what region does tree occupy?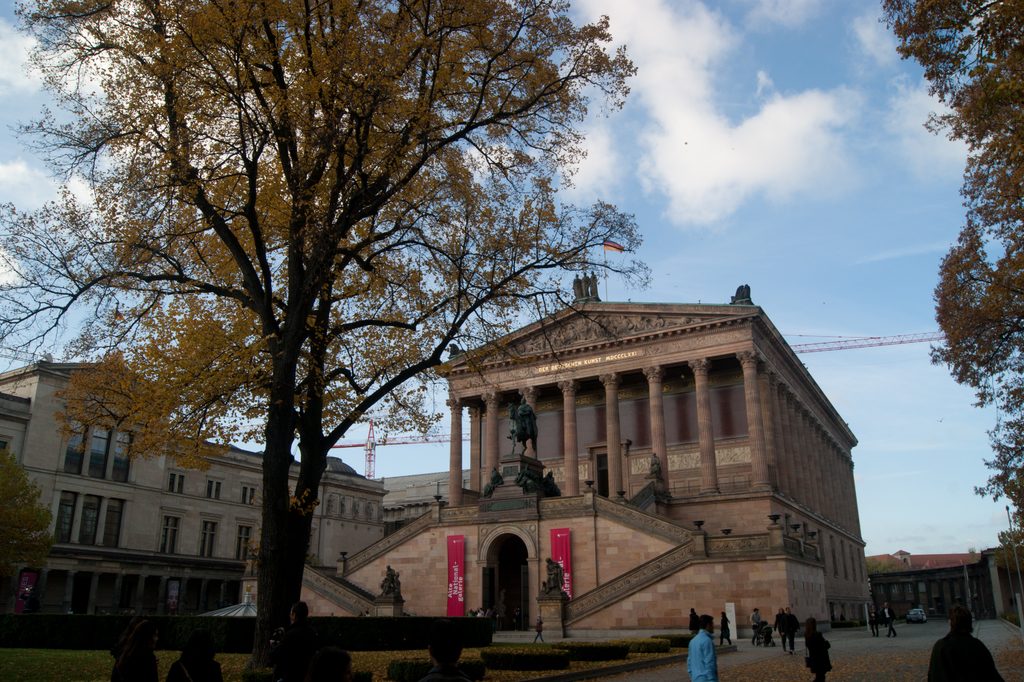
0, 0, 653, 663.
